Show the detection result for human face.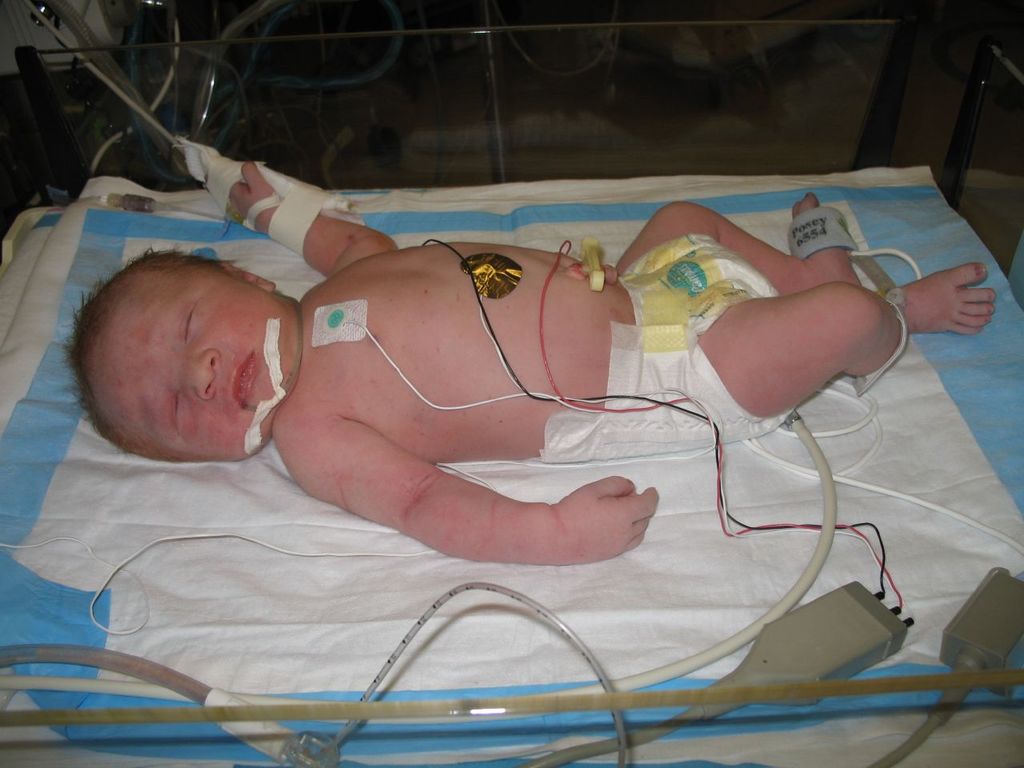
86, 266, 298, 462.
